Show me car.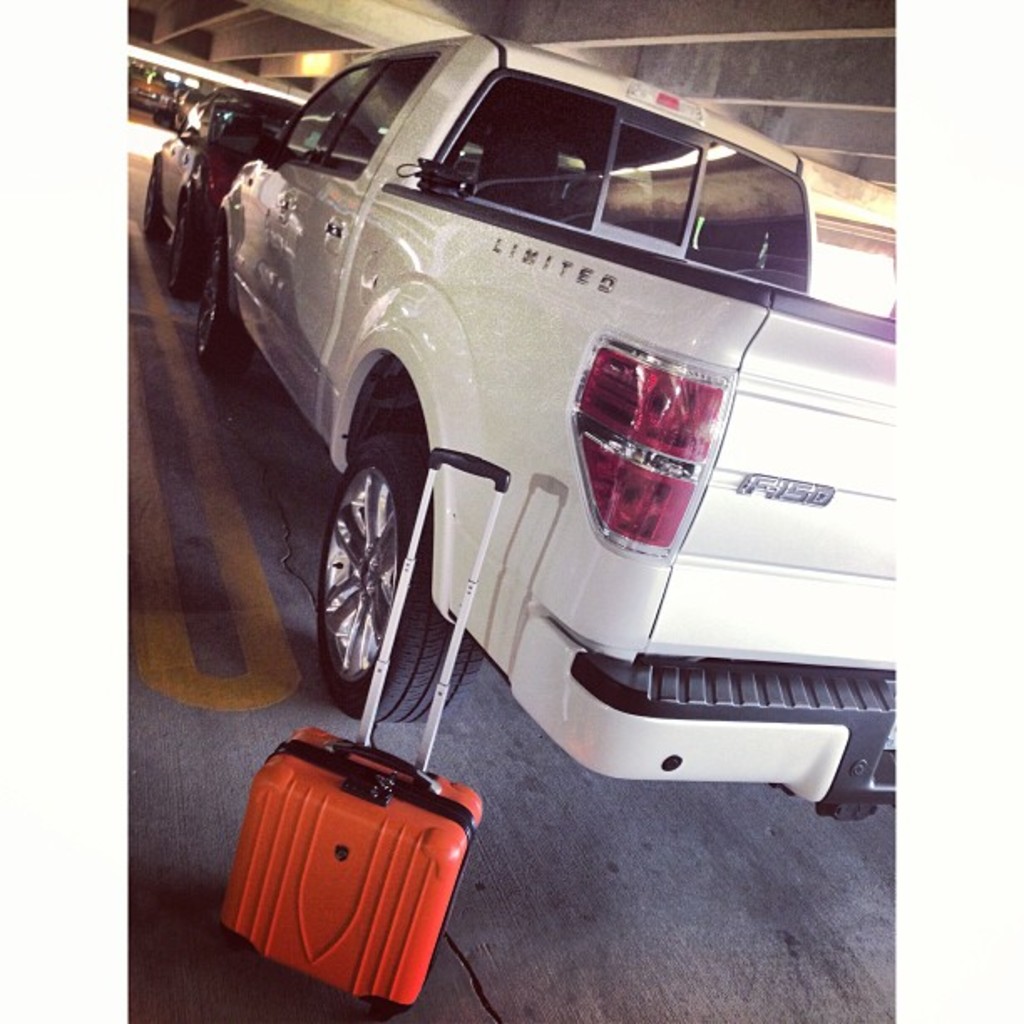
car is here: 144,97,301,296.
